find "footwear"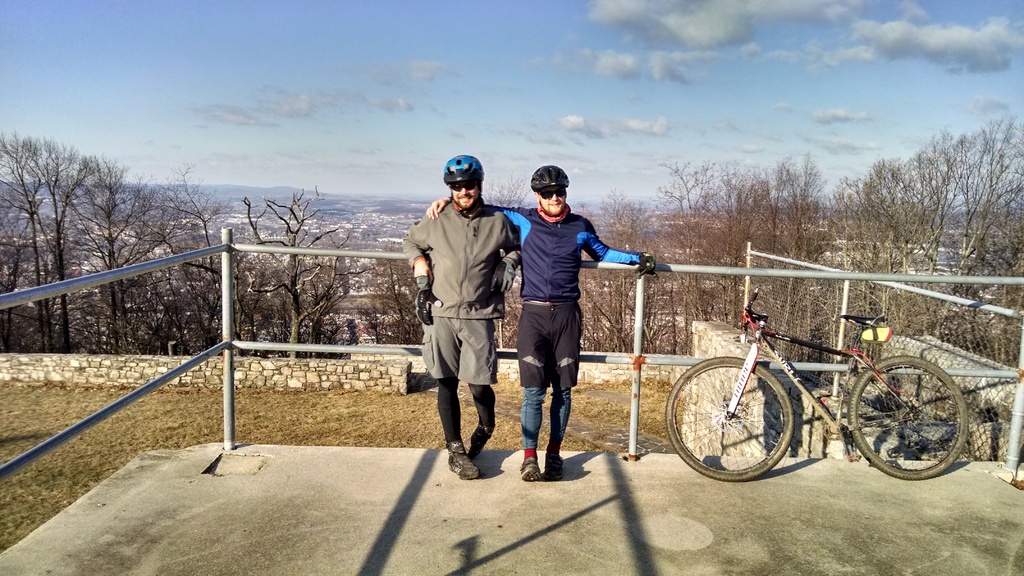
crop(519, 457, 543, 484)
